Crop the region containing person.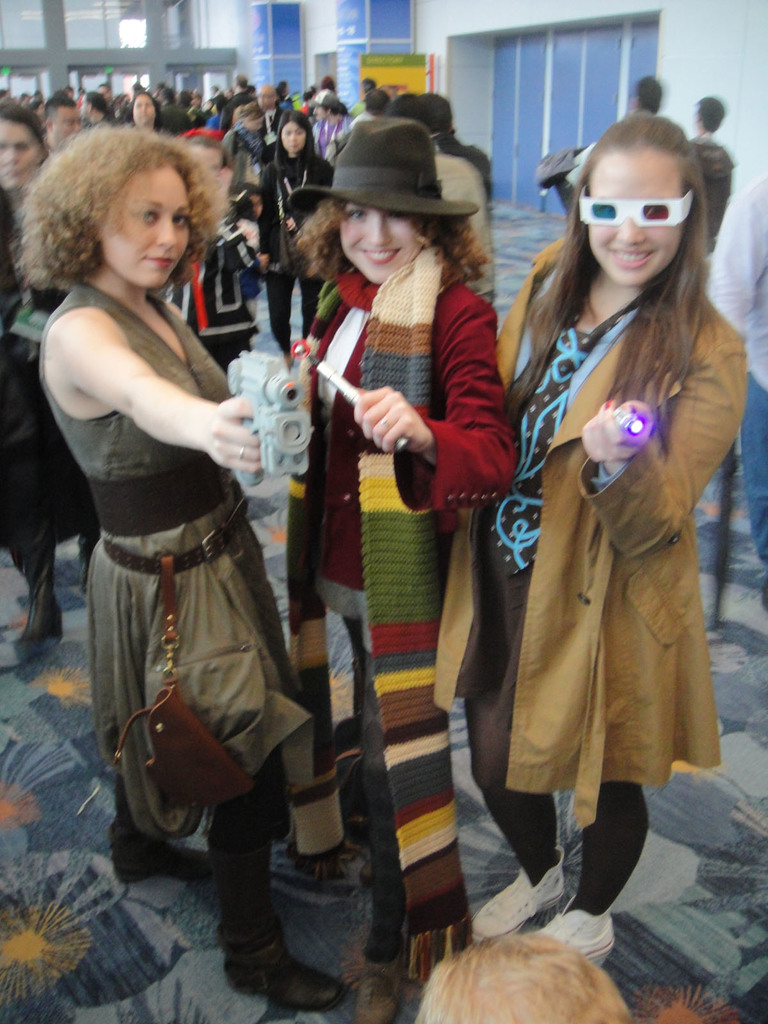
Crop region: rect(708, 174, 767, 599).
